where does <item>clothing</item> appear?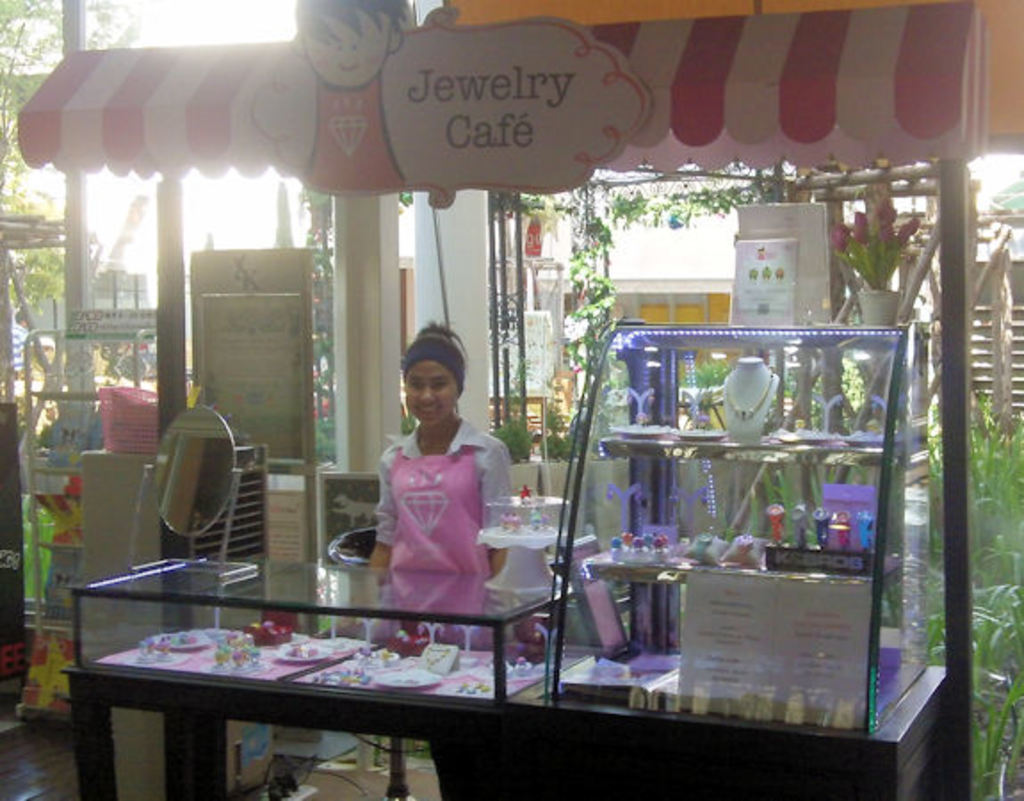
Appears at Rect(369, 418, 500, 628).
